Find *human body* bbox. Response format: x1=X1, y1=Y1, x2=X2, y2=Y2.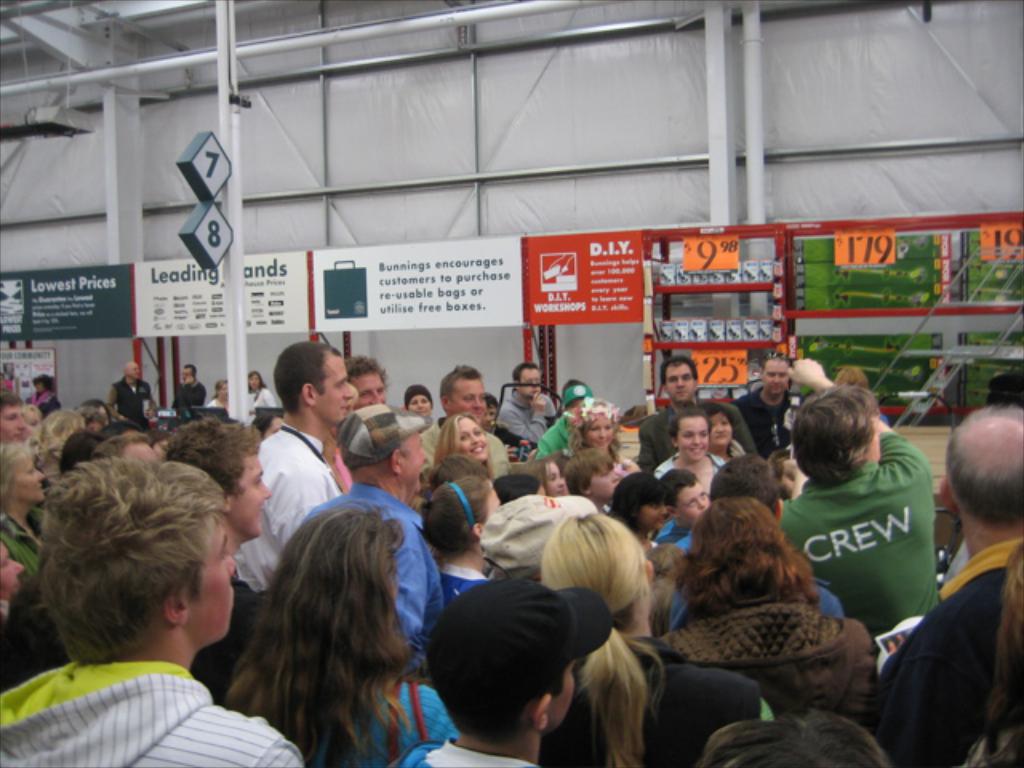
x1=6, y1=450, x2=288, y2=765.
